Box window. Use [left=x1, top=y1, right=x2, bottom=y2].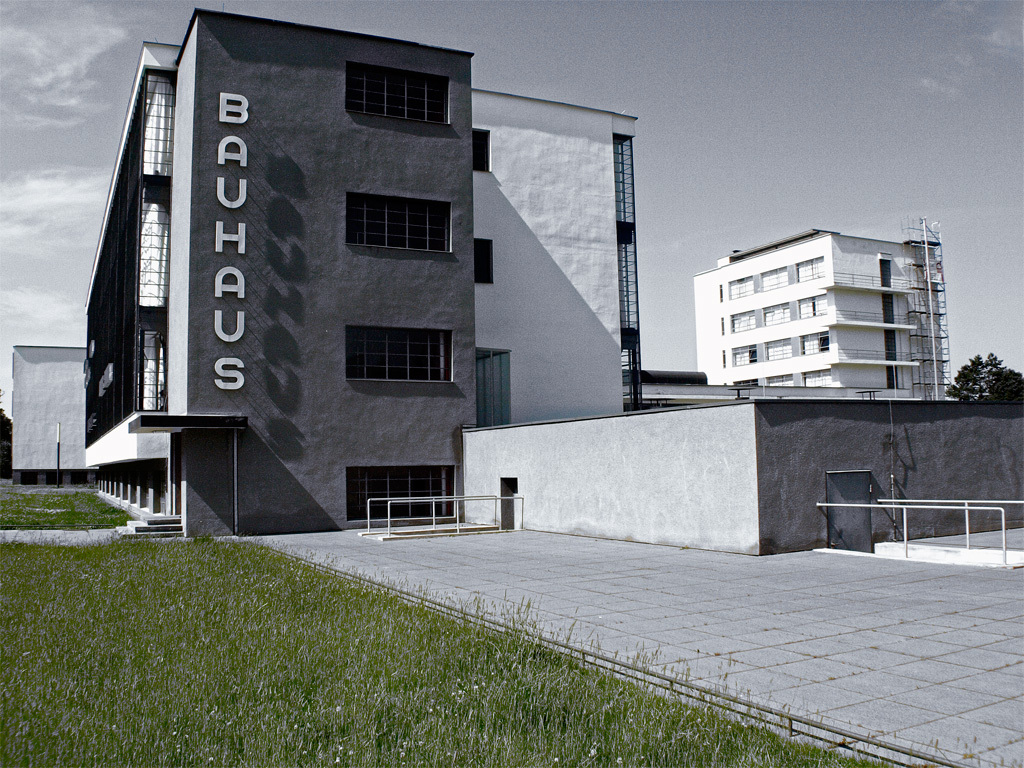
[left=470, top=129, right=492, bottom=171].
